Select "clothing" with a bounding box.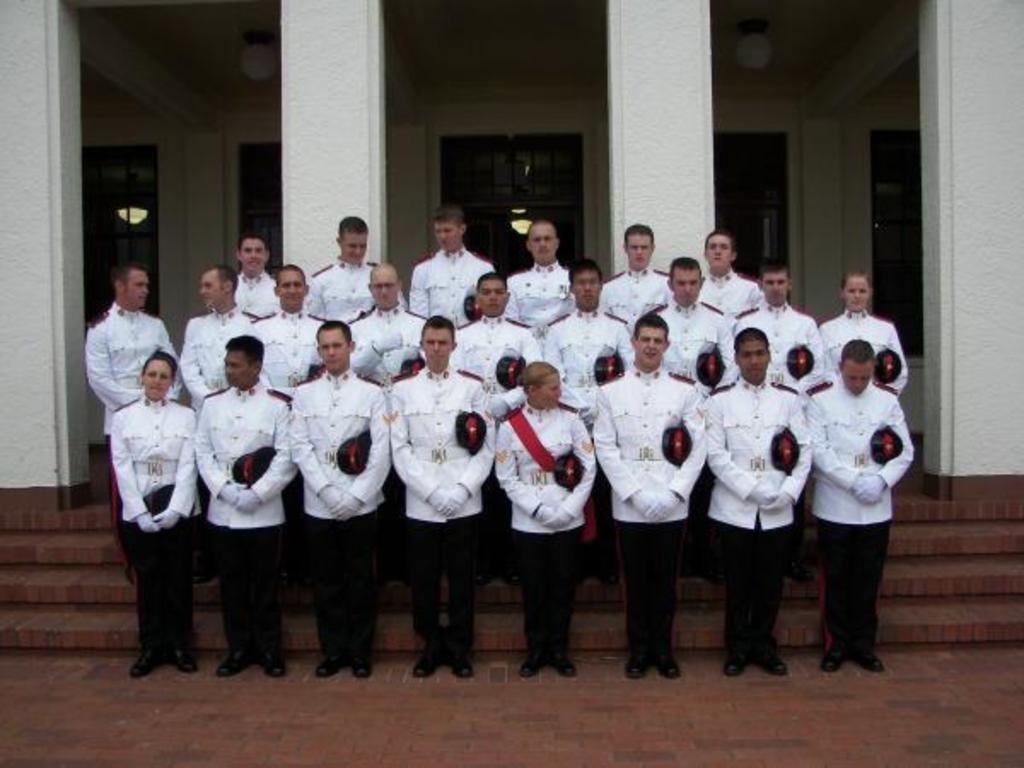
495:367:597:652.
